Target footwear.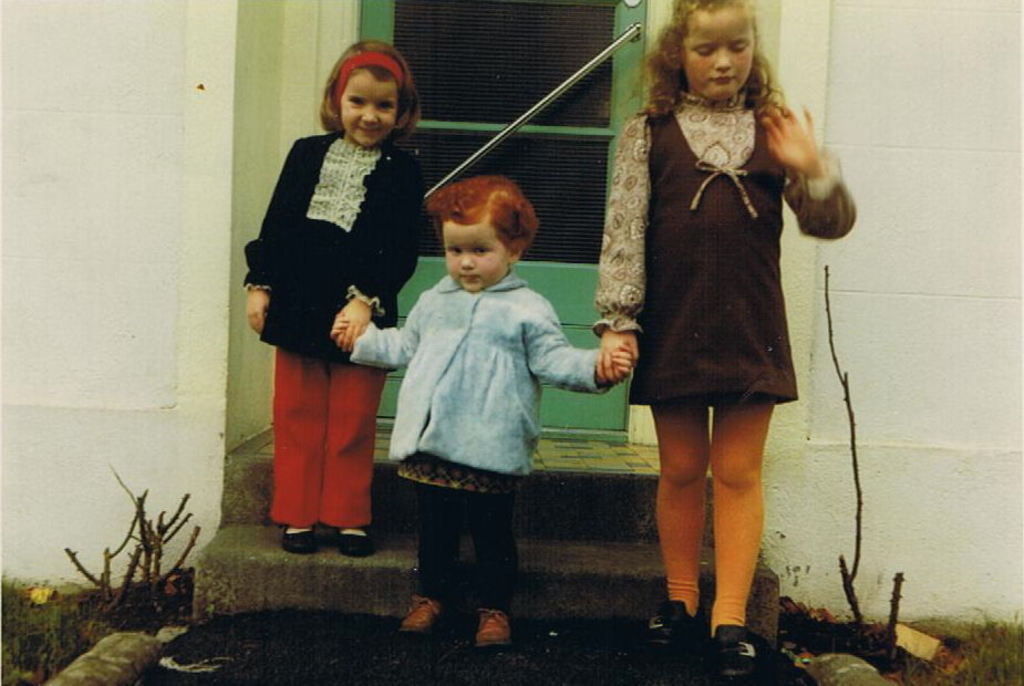
Target region: 282 524 323 557.
